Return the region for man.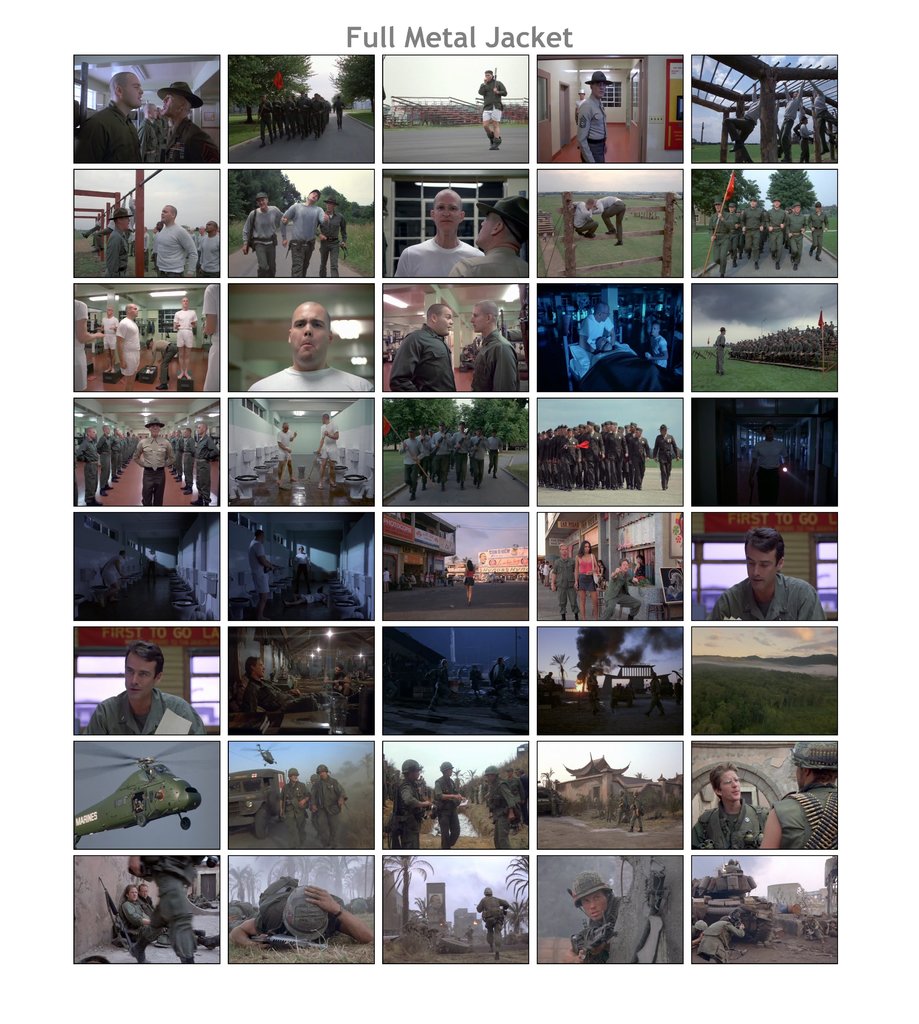
select_region(120, 876, 211, 955).
